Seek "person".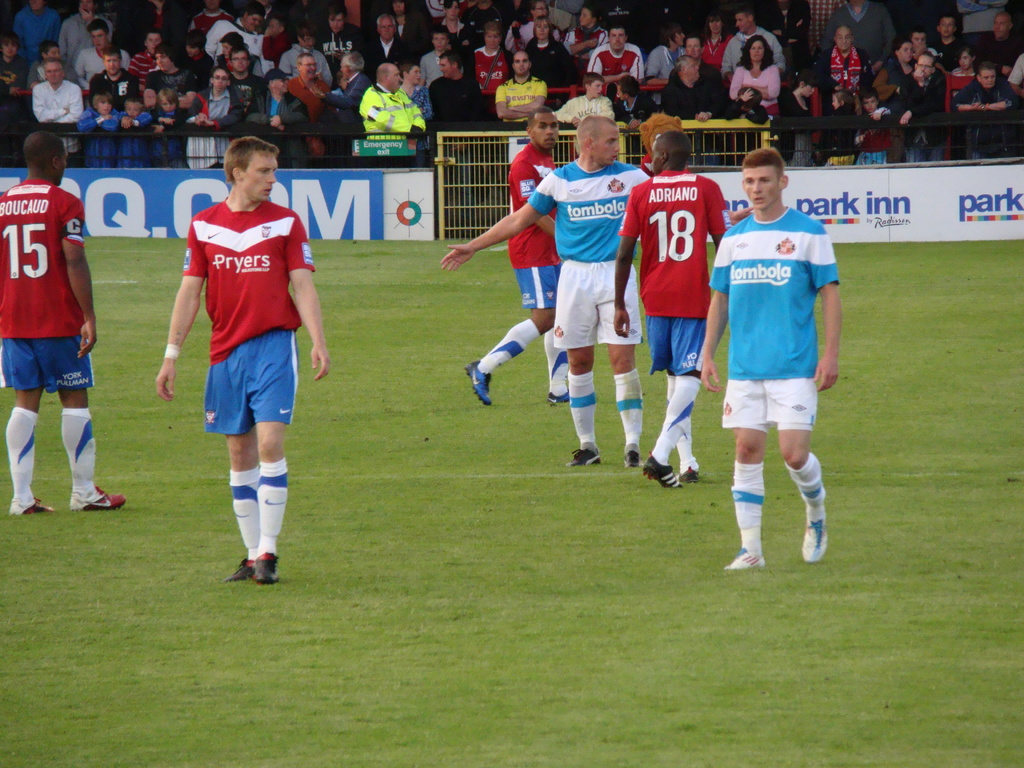
<region>441, 113, 752, 466</region>.
